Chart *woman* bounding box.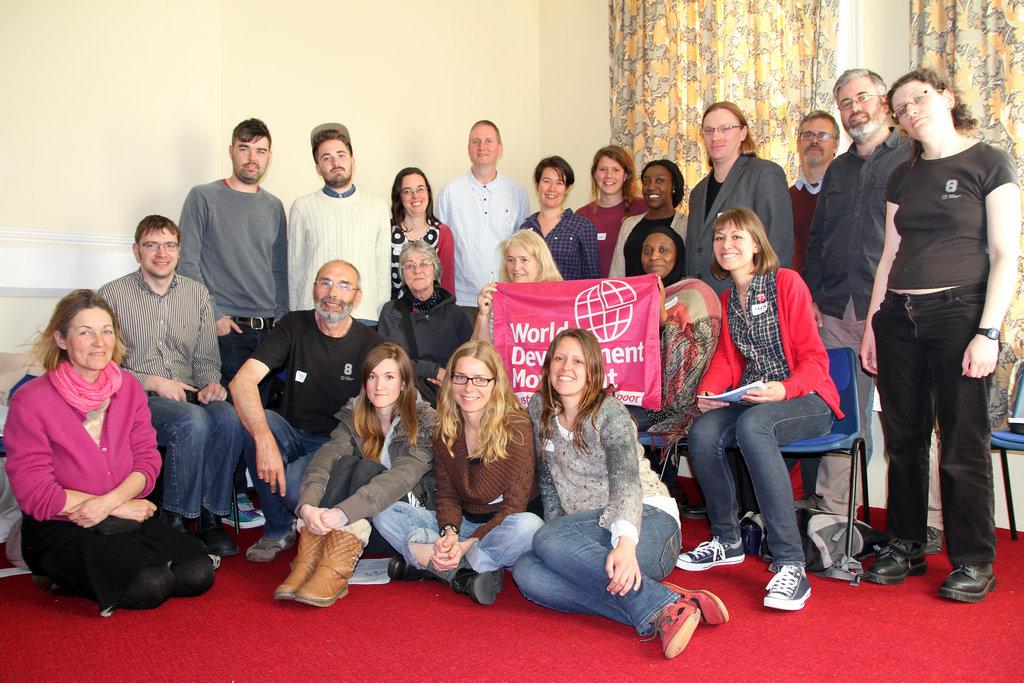
Charted: <region>691, 210, 852, 628</region>.
